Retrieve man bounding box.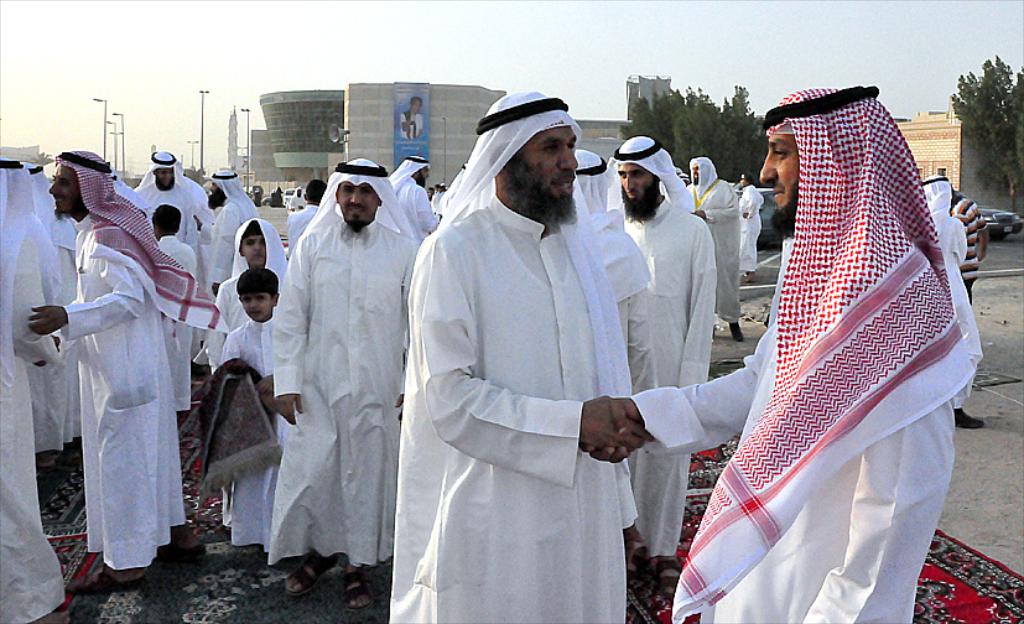
Bounding box: x1=26, y1=147, x2=189, y2=584.
